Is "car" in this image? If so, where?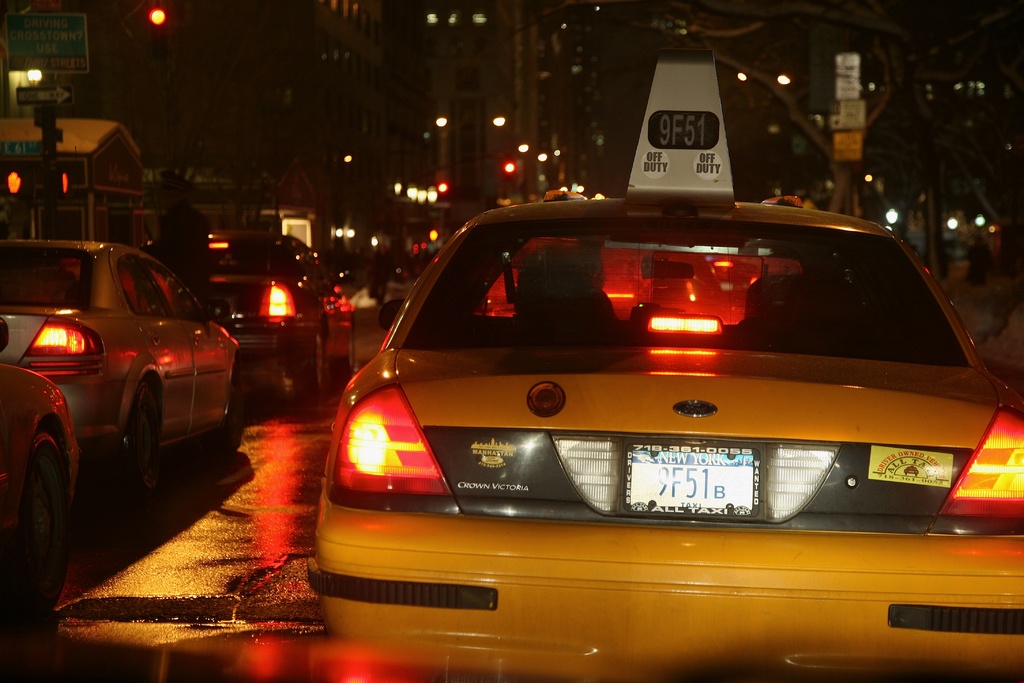
Yes, at x1=479, y1=238, x2=719, y2=313.
